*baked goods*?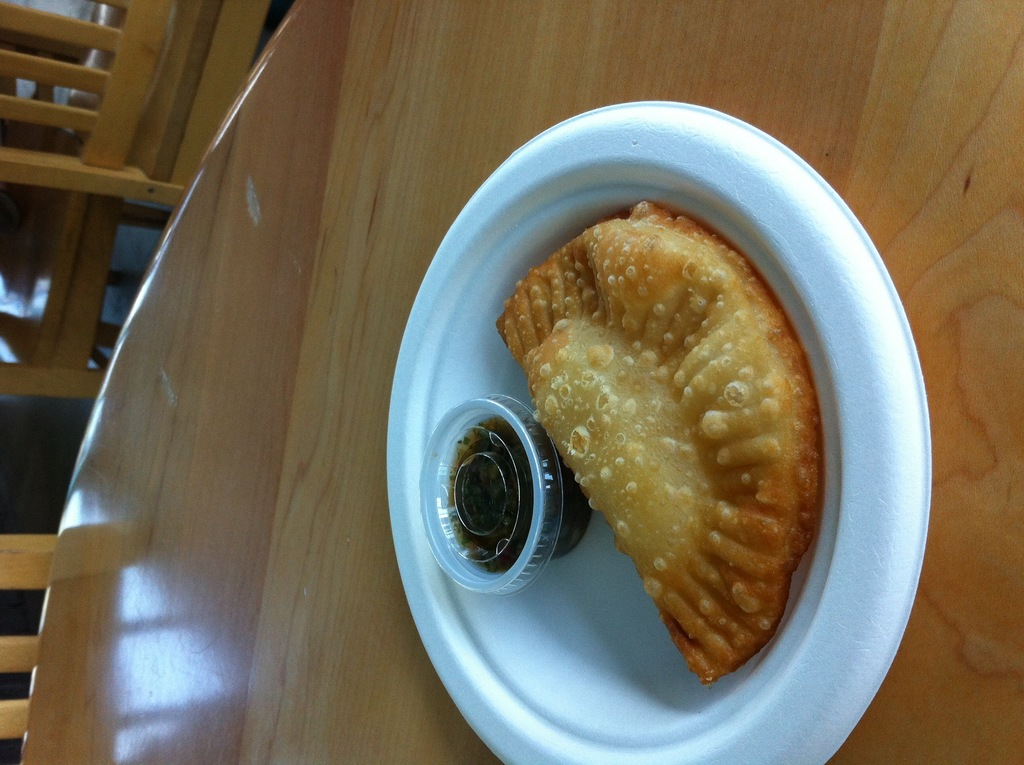
513:177:832:694
